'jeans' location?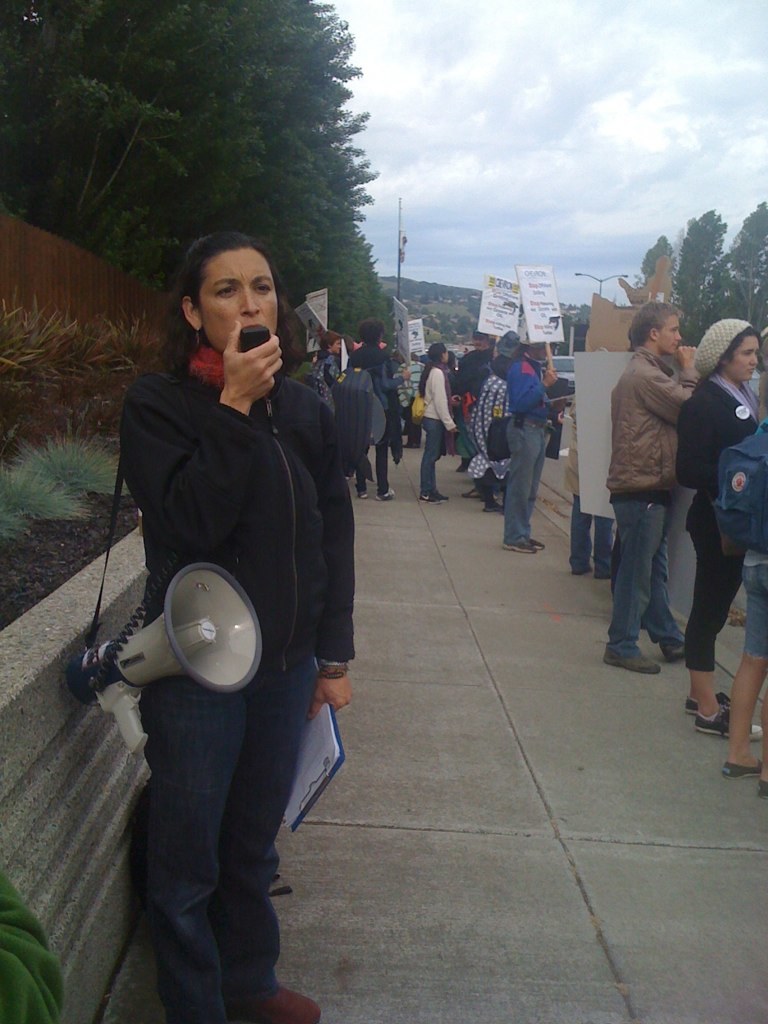
box(602, 483, 684, 658)
